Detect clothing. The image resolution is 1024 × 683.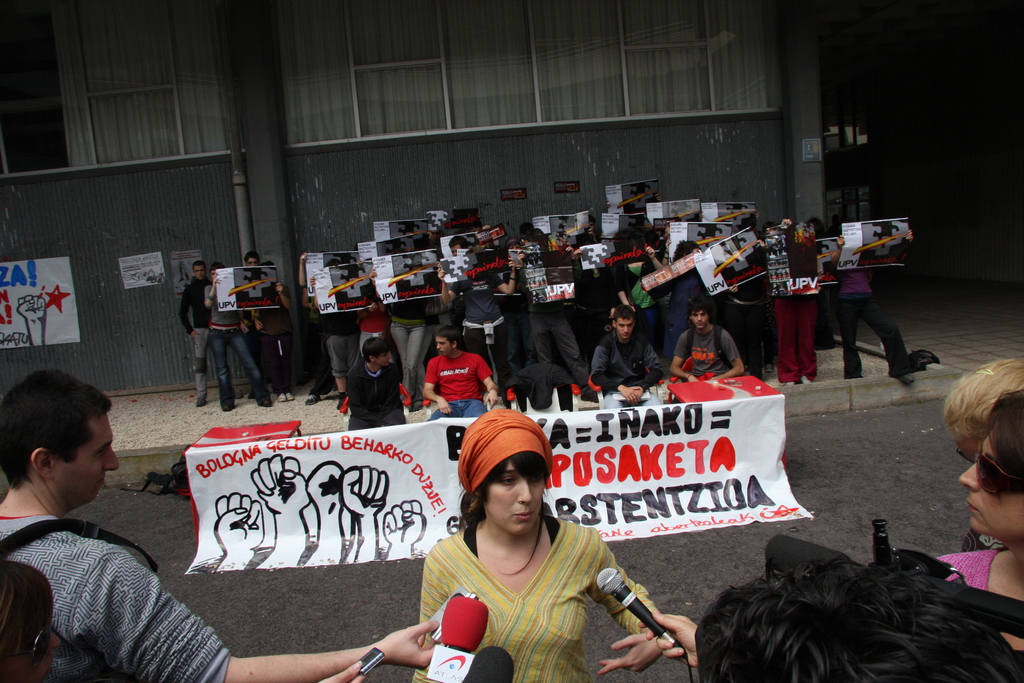
rect(429, 350, 482, 399).
